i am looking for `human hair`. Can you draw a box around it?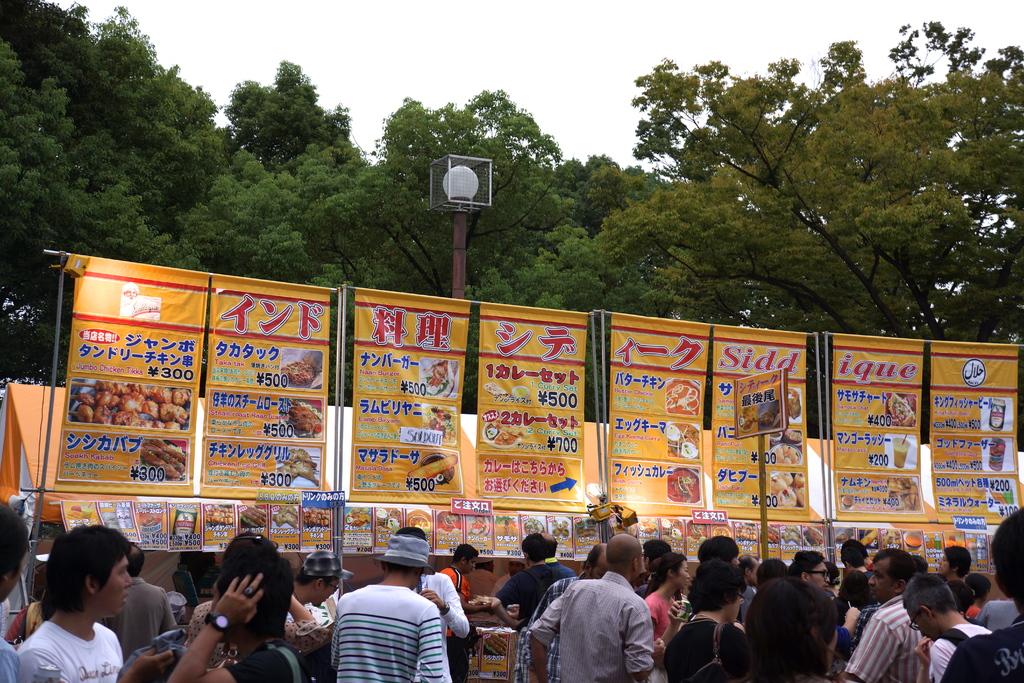
Sure, the bounding box is (874, 547, 916, 588).
